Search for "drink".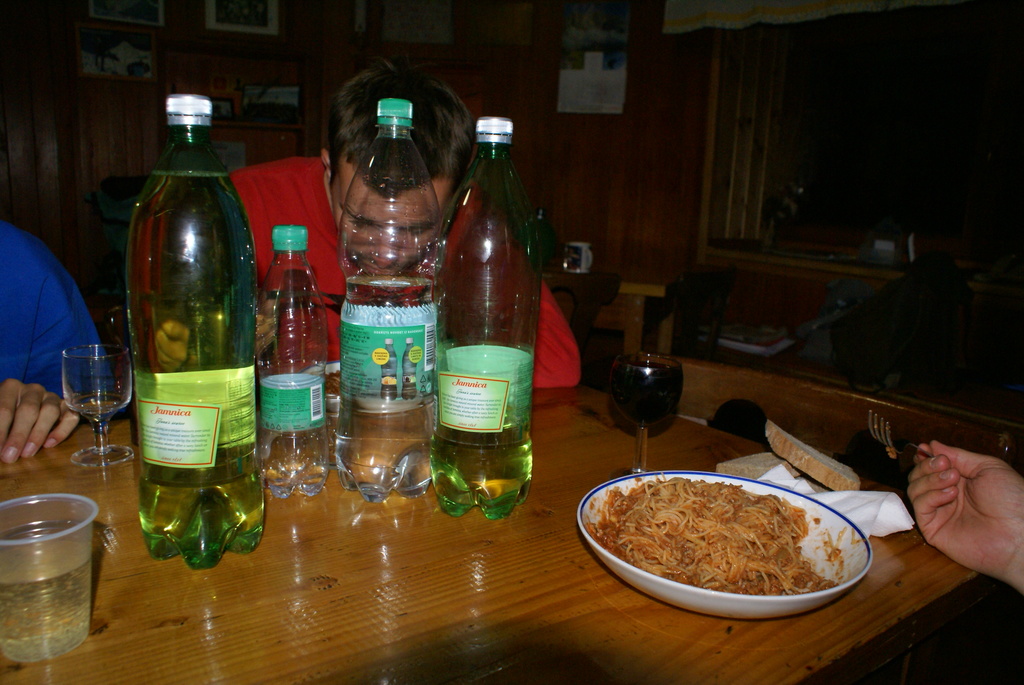
Found at rect(260, 457, 330, 495).
